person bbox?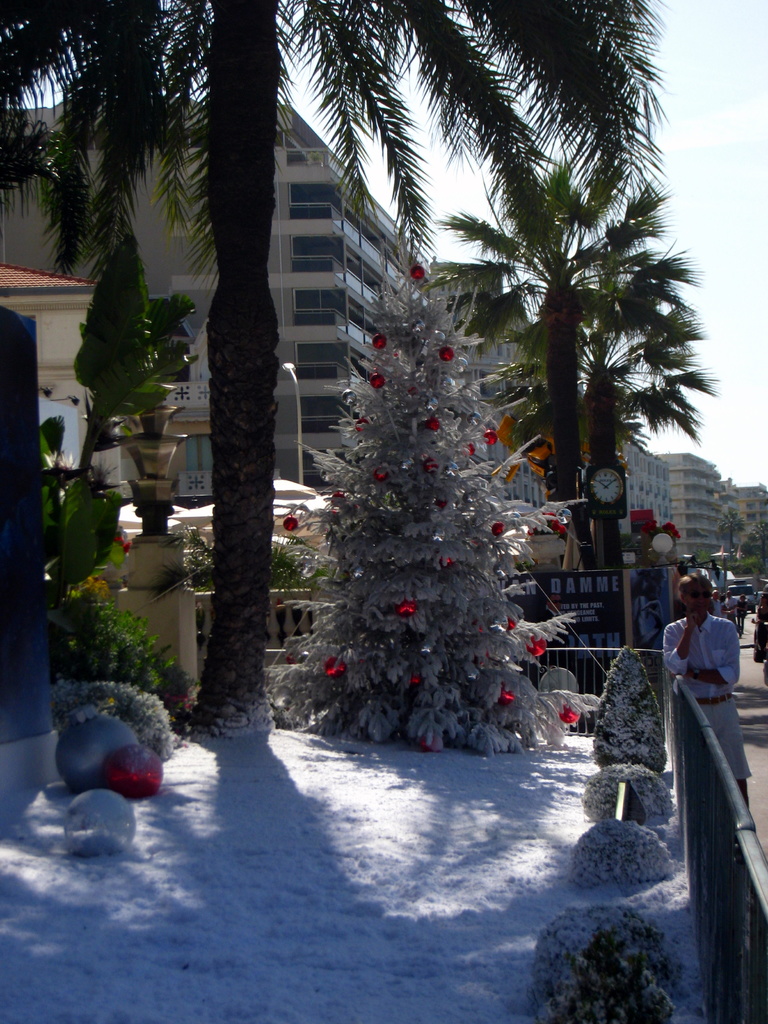
714, 590, 723, 611
